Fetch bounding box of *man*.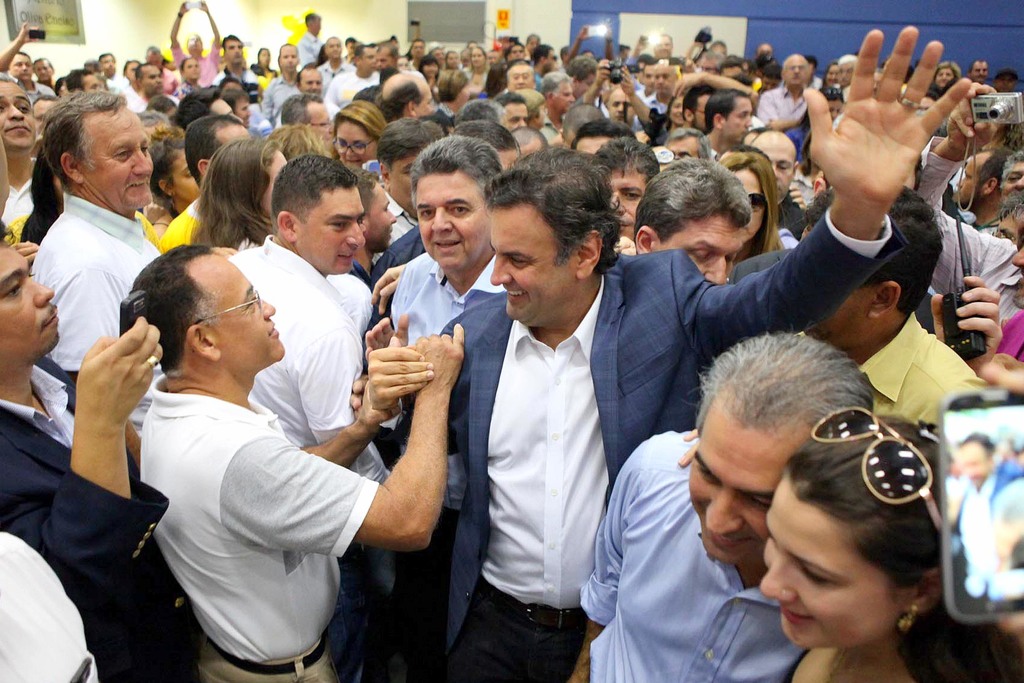
Bbox: 634:161:759:282.
